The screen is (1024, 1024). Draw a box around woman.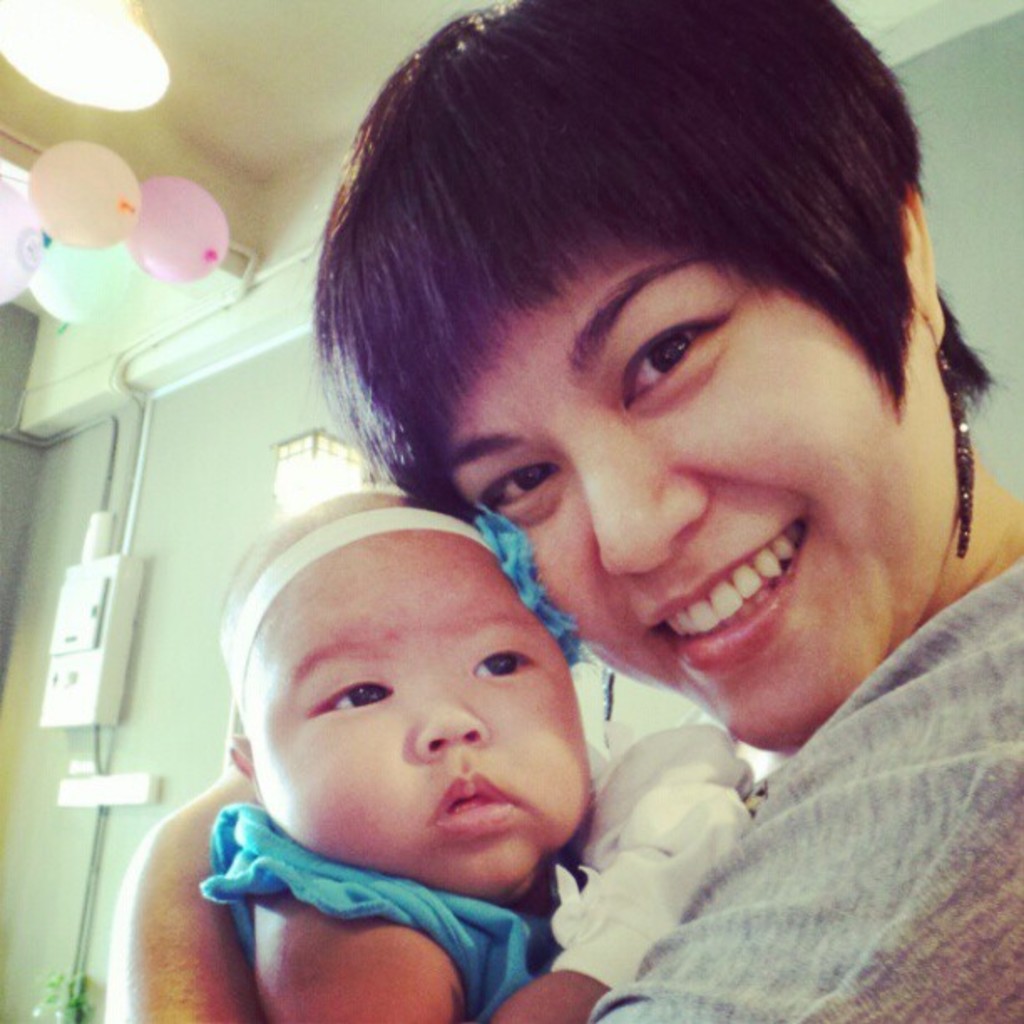
l=167, t=54, r=1009, b=994.
